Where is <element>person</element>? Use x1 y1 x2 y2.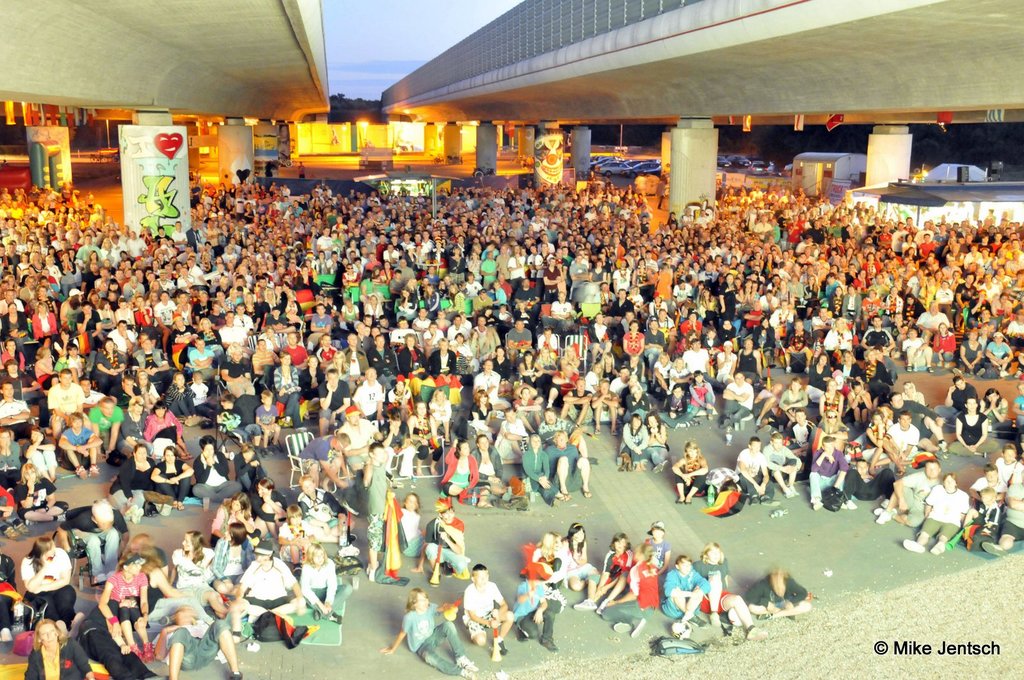
46 368 92 439.
